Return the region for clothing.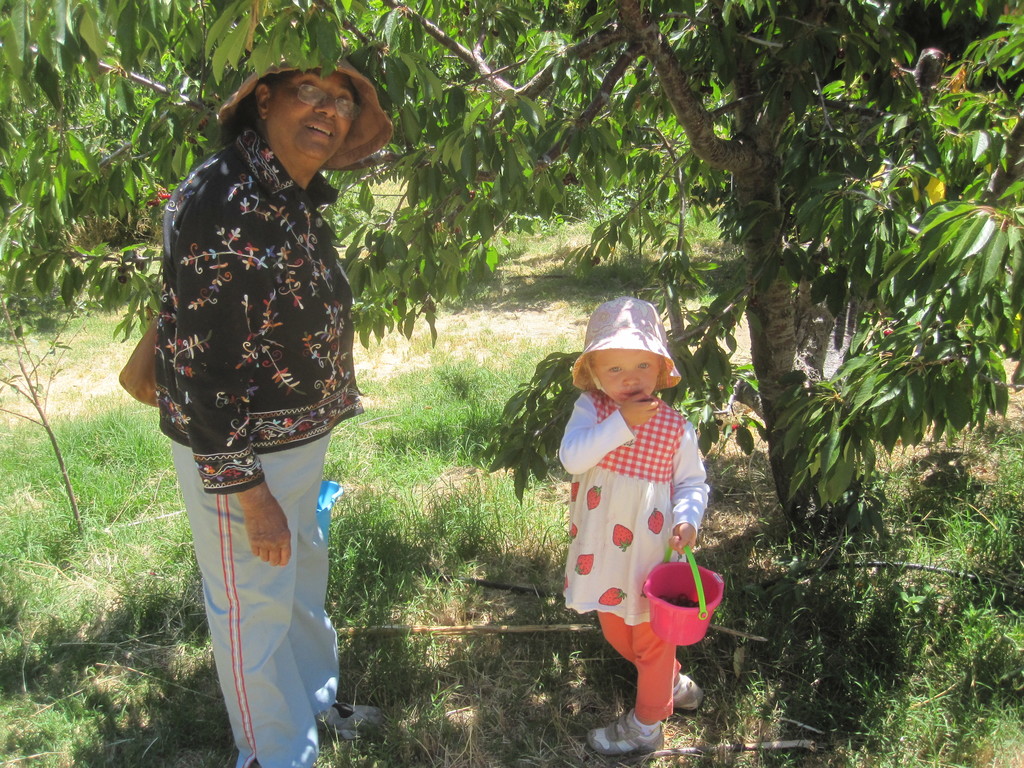
(x1=157, y1=122, x2=362, y2=767).
